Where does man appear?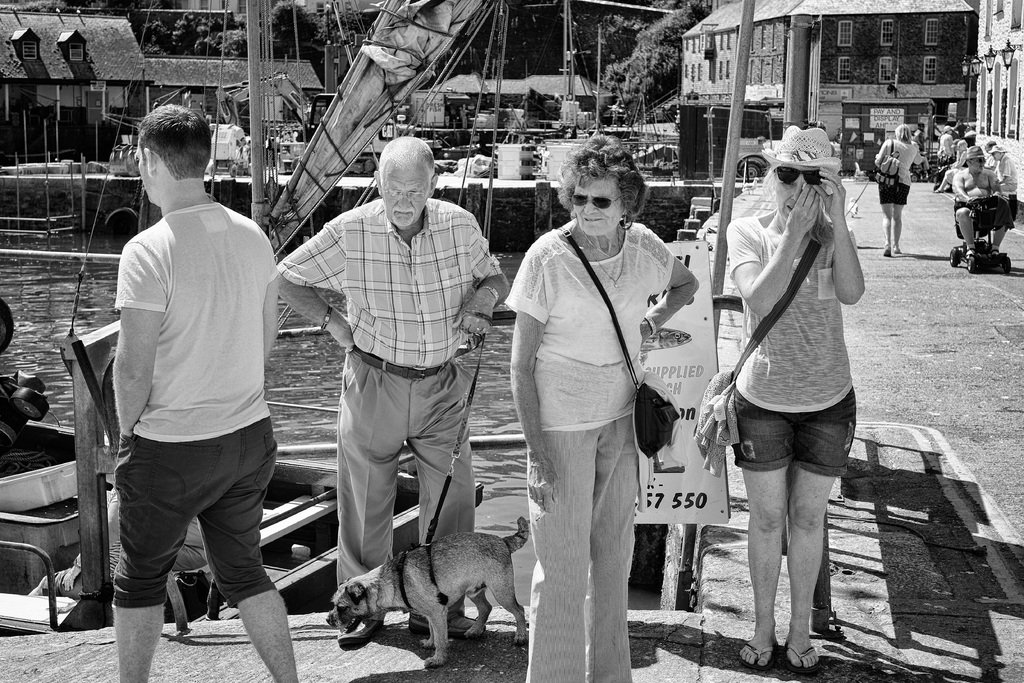
Appears at (x1=911, y1=122, x2=931, y2=157).
